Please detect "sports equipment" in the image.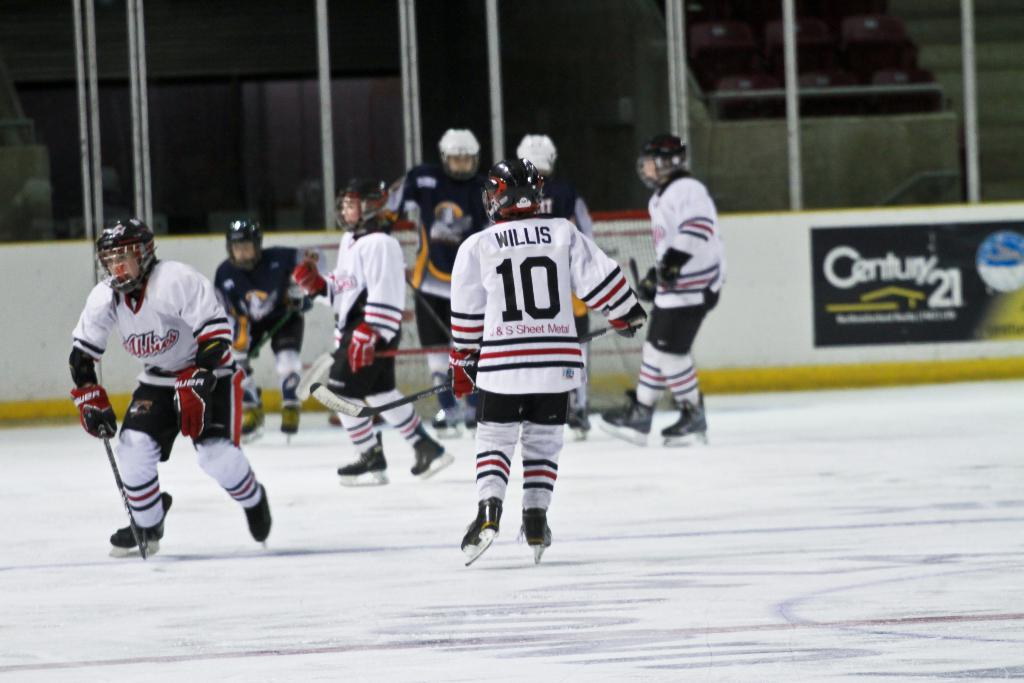
box=[334, 433, 387, 487].
